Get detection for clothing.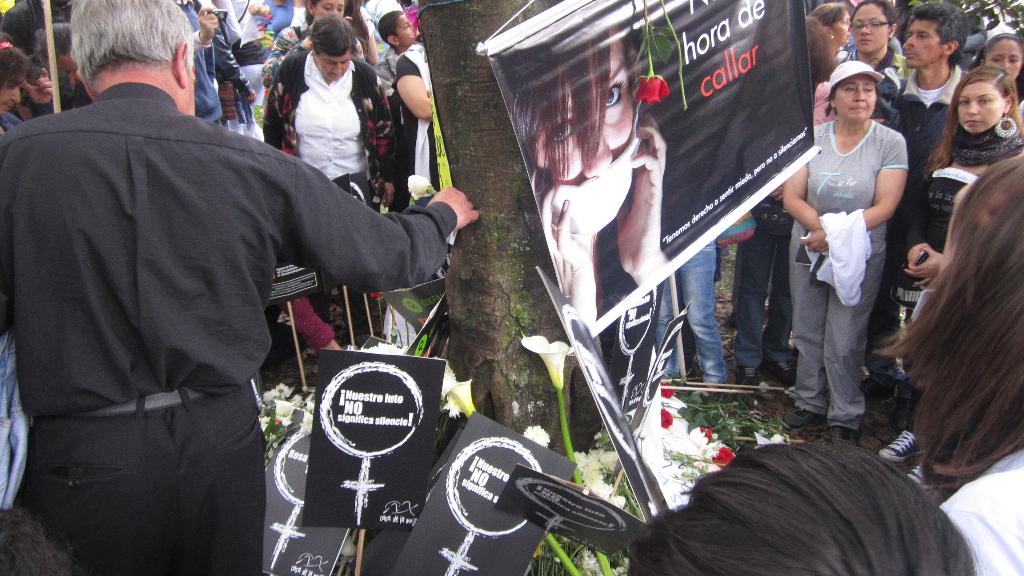
Detection: box(257, 47, 397, 342).
